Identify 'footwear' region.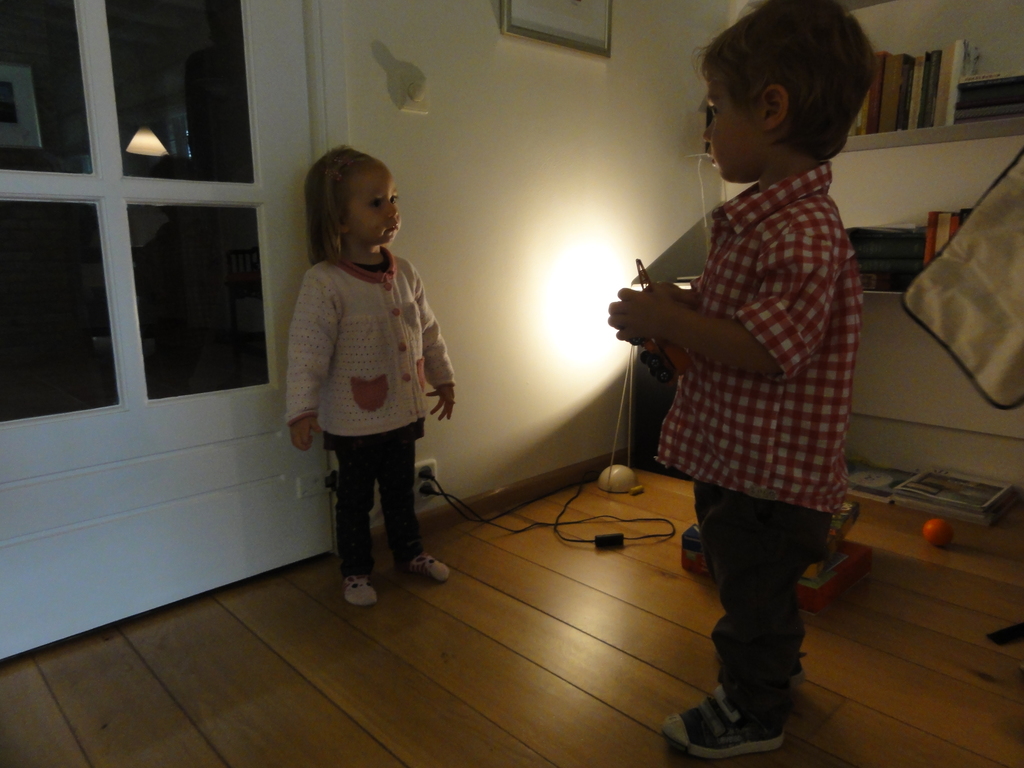
Region: crop(643, 691, 783, 763).
